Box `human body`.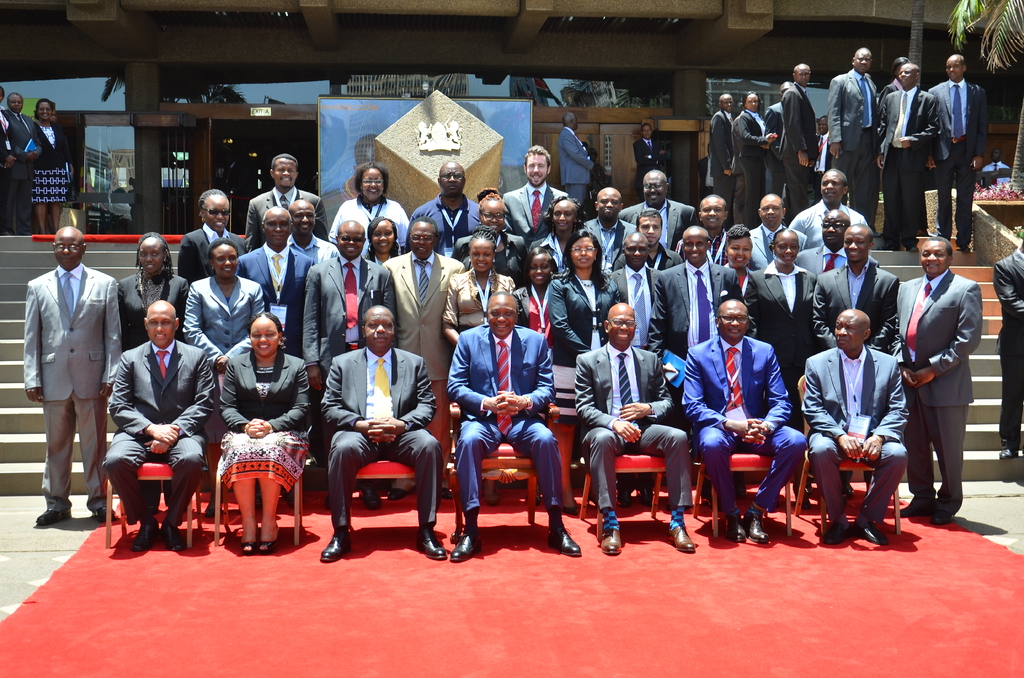
Rect(580, 222, 637, 265).
